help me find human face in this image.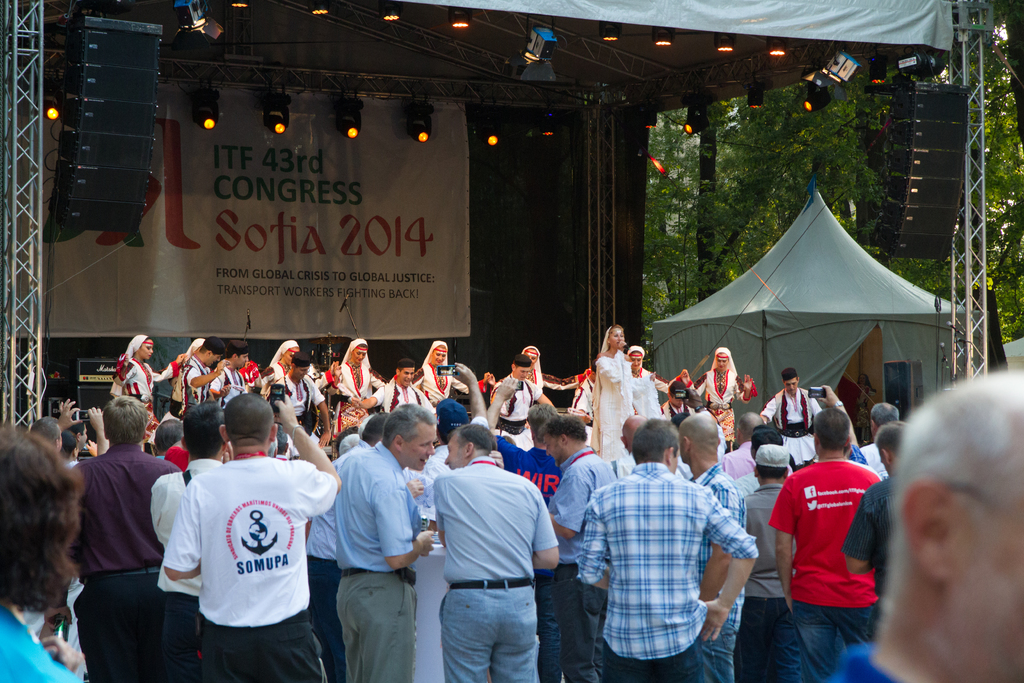
Found it: BBox(783, 381, 796, 394).
